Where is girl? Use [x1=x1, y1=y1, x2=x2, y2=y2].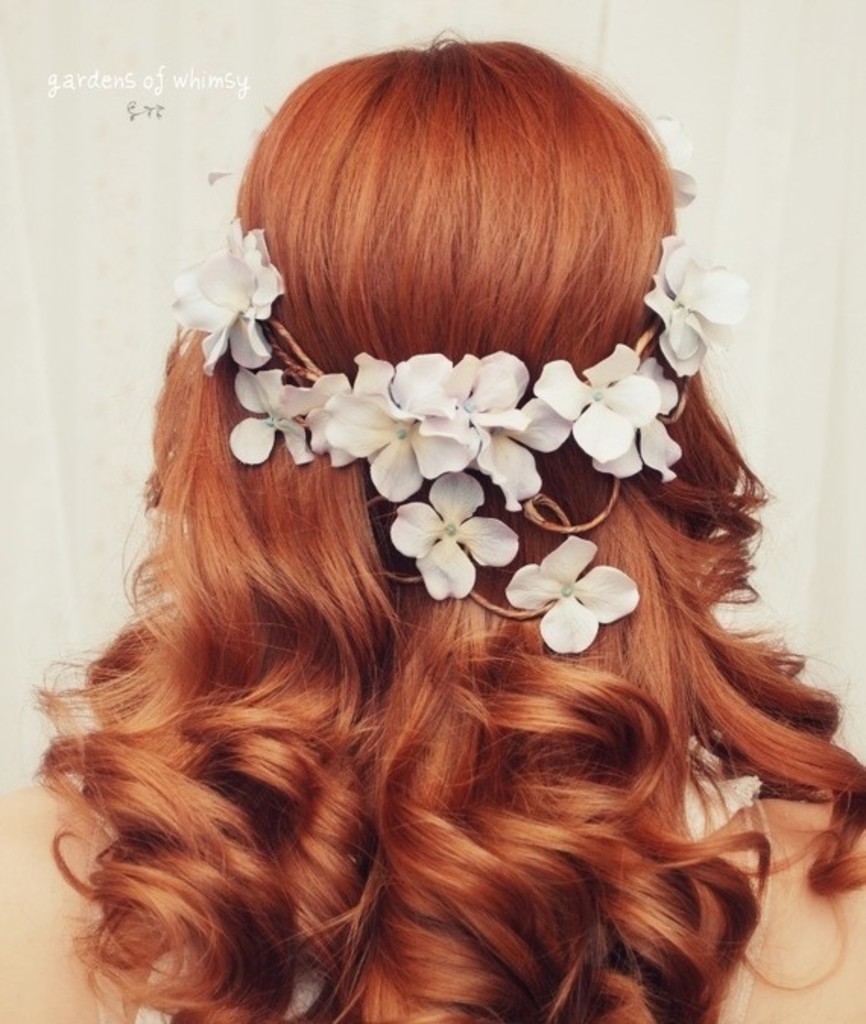
[x1=30, y1=29, x2=864, y2=1022].
